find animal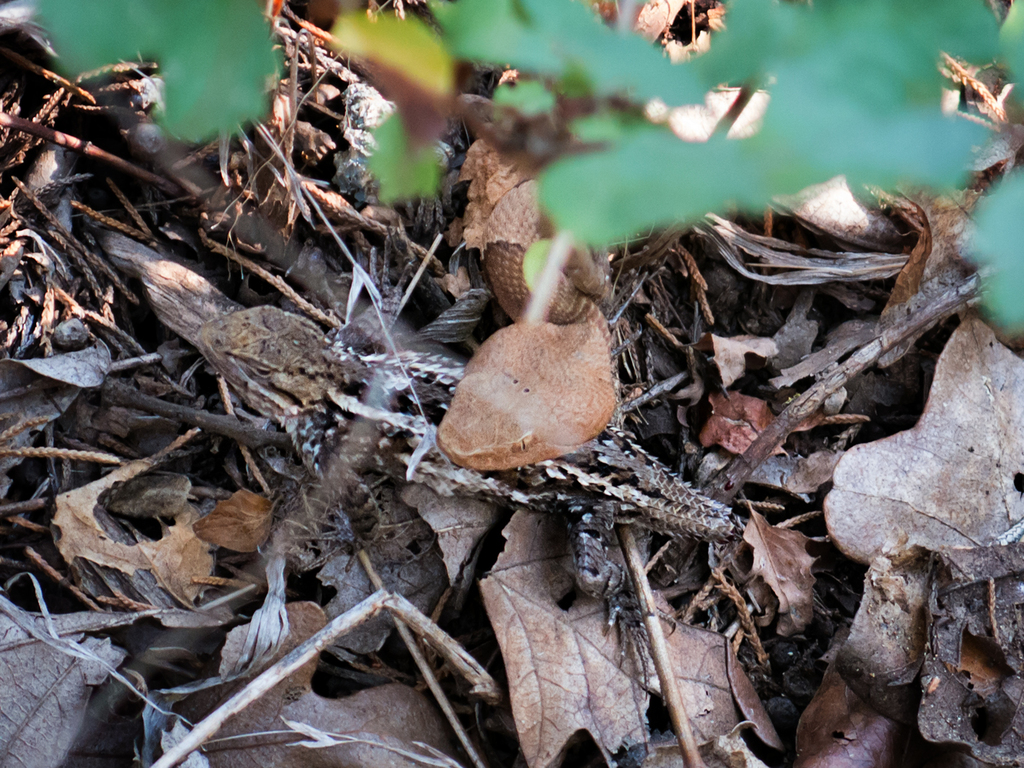
(114, 248, 750, 667)
